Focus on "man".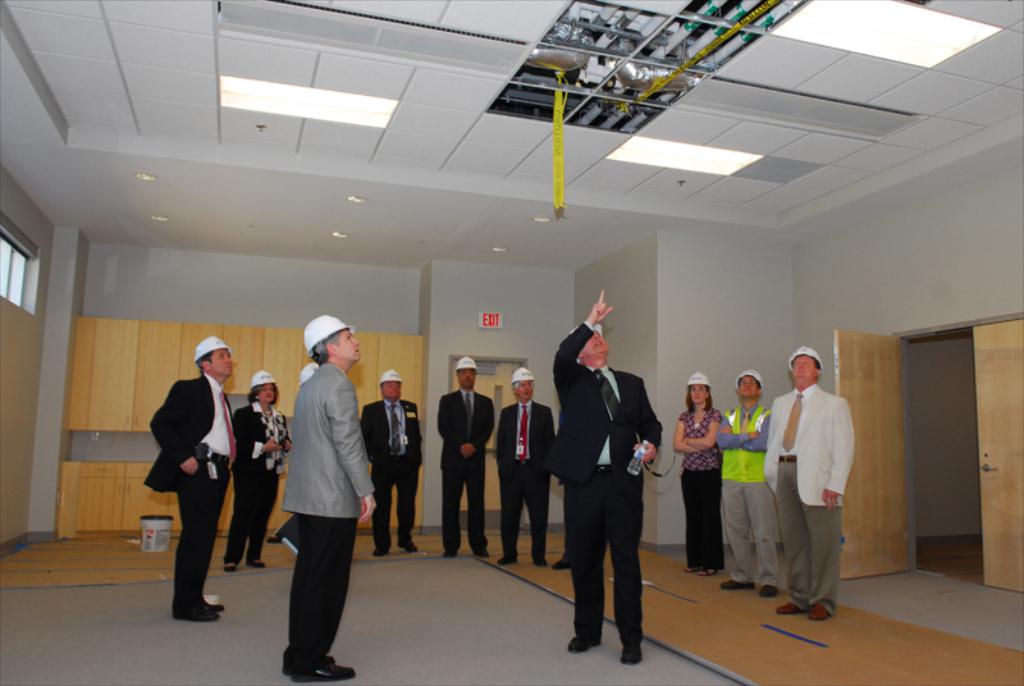
Focused at bbox=[282, 315, 375, 678].
